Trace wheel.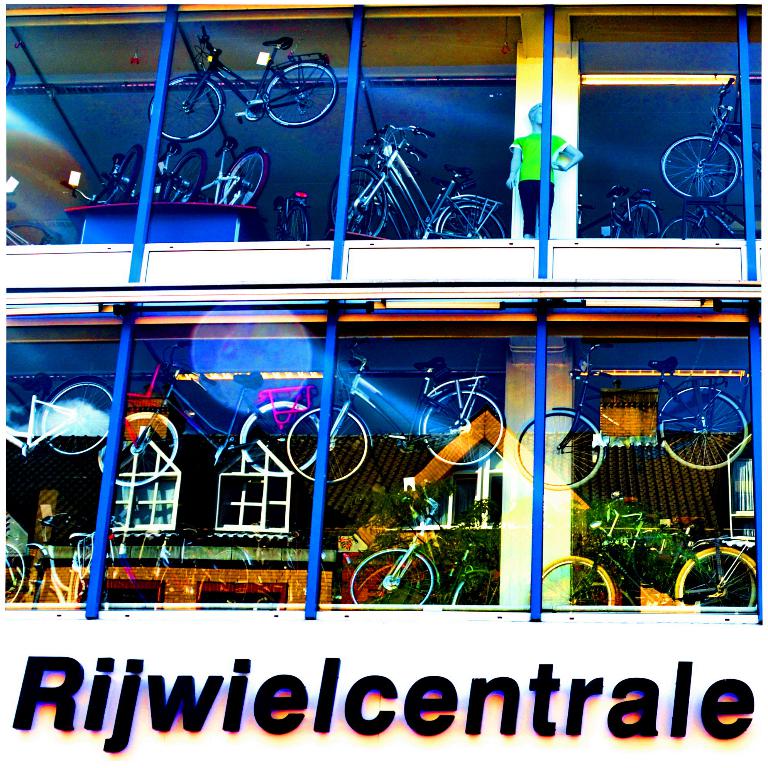
Traced to {"x1": 622, "y1": 199, "x2": 663, "y2": 237}.
